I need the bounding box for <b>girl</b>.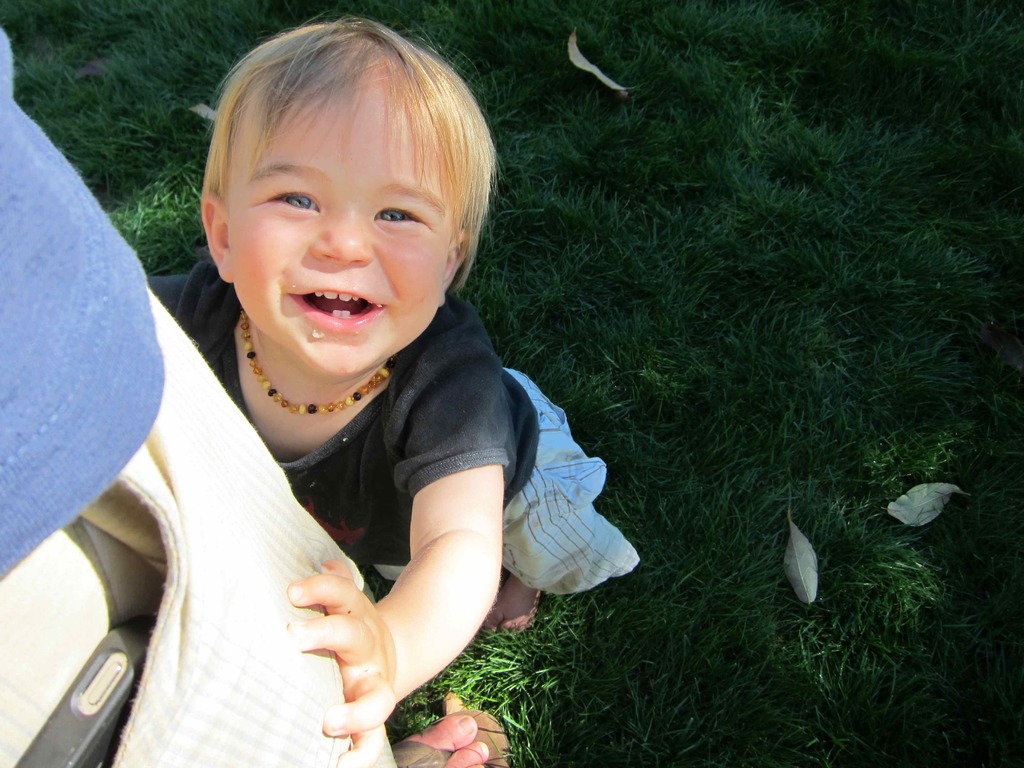
Here it is: select_region(147, 8, 639, 767).
